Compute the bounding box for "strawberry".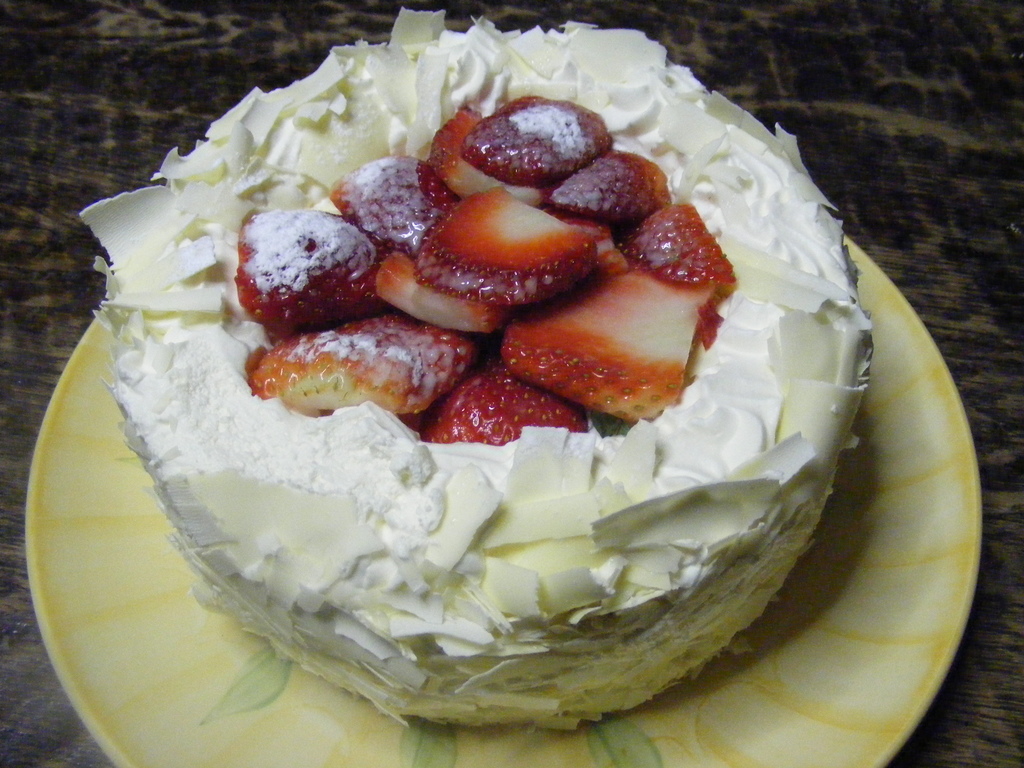
<bbox>426, 98, 552, 207</bbox>.
